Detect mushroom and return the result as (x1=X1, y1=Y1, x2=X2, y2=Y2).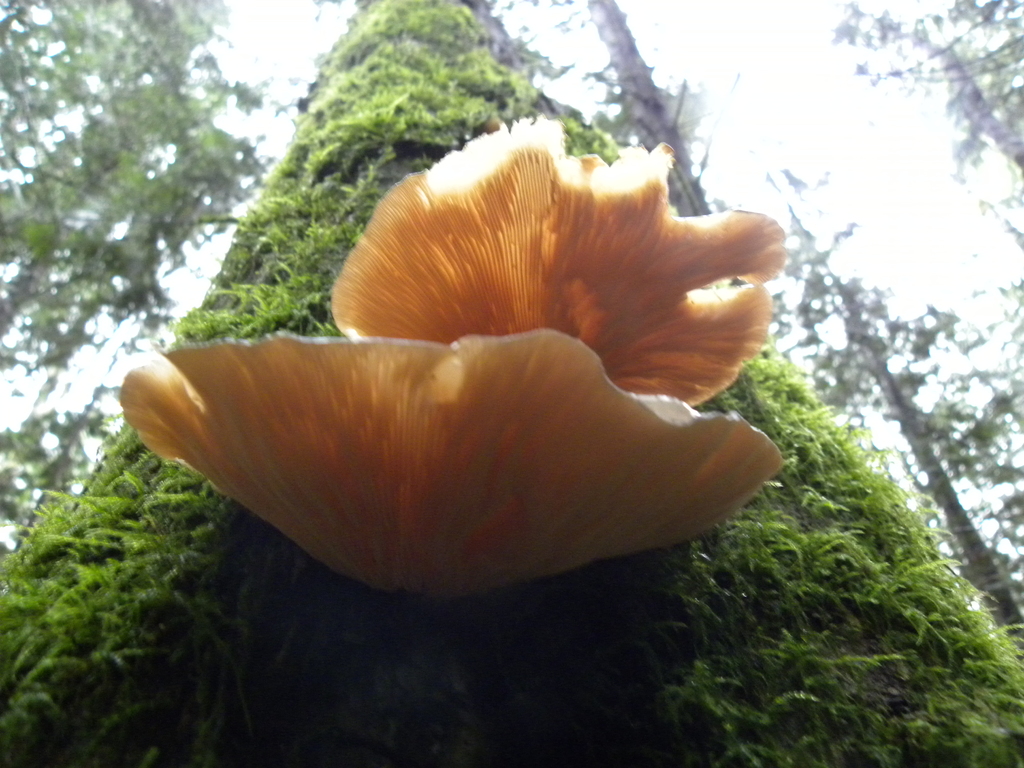
(x1=309, y1=128, x2=822, y2=402).
